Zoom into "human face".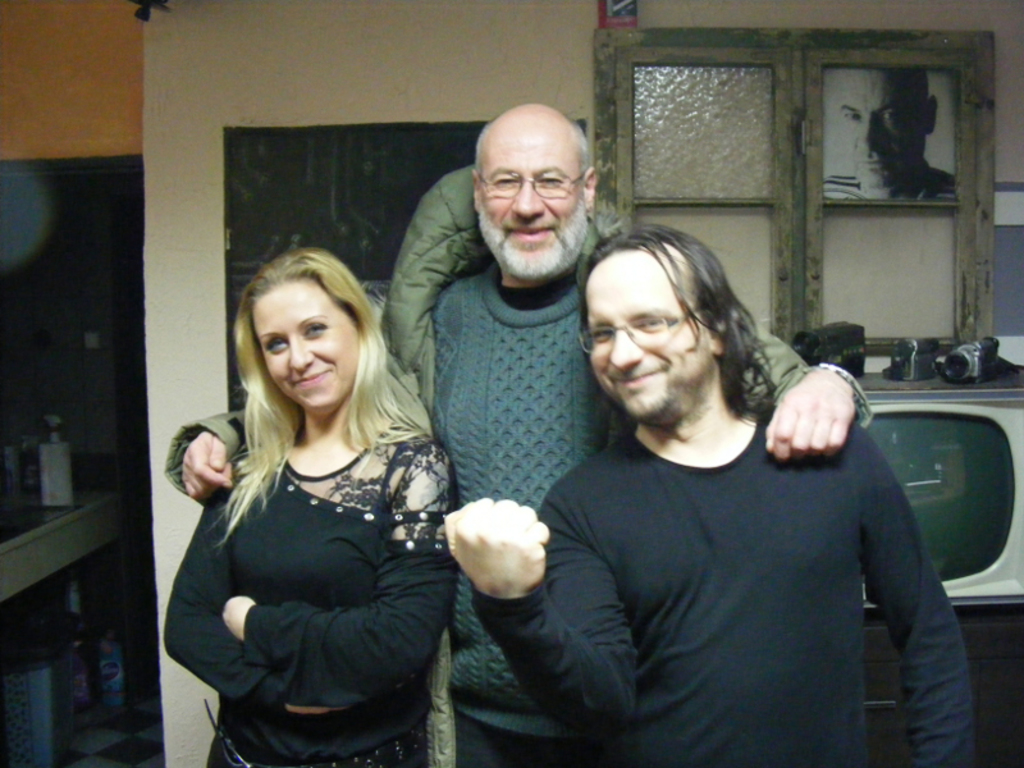
Zoom target: region(832, 64, 933, 198).
